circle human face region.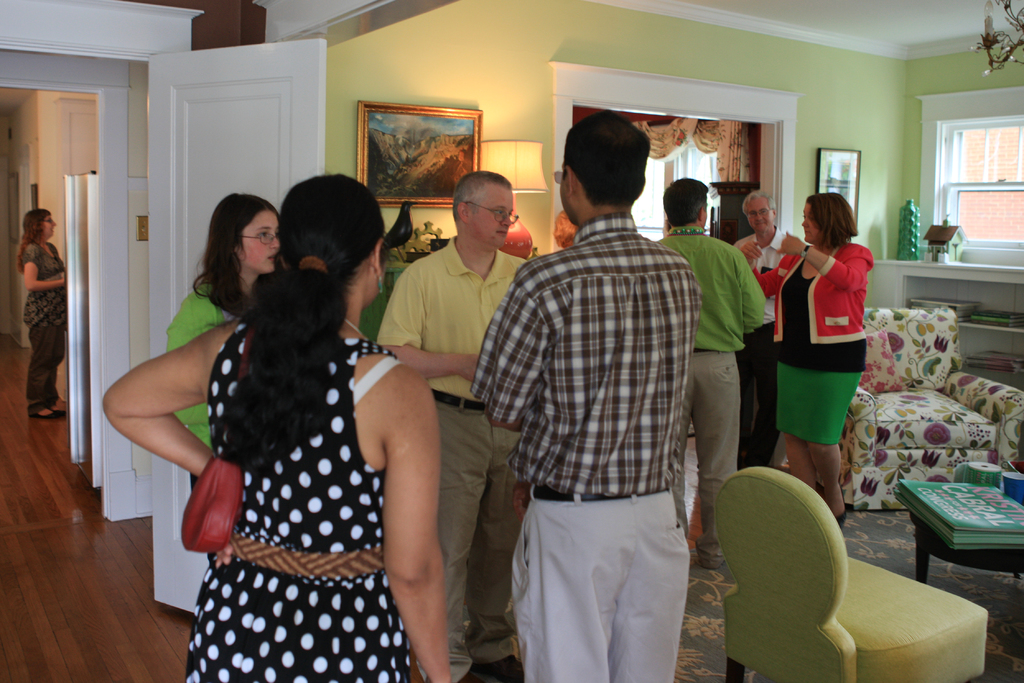
Region: [x1=745, y1=199, x2=774, y2=230].
